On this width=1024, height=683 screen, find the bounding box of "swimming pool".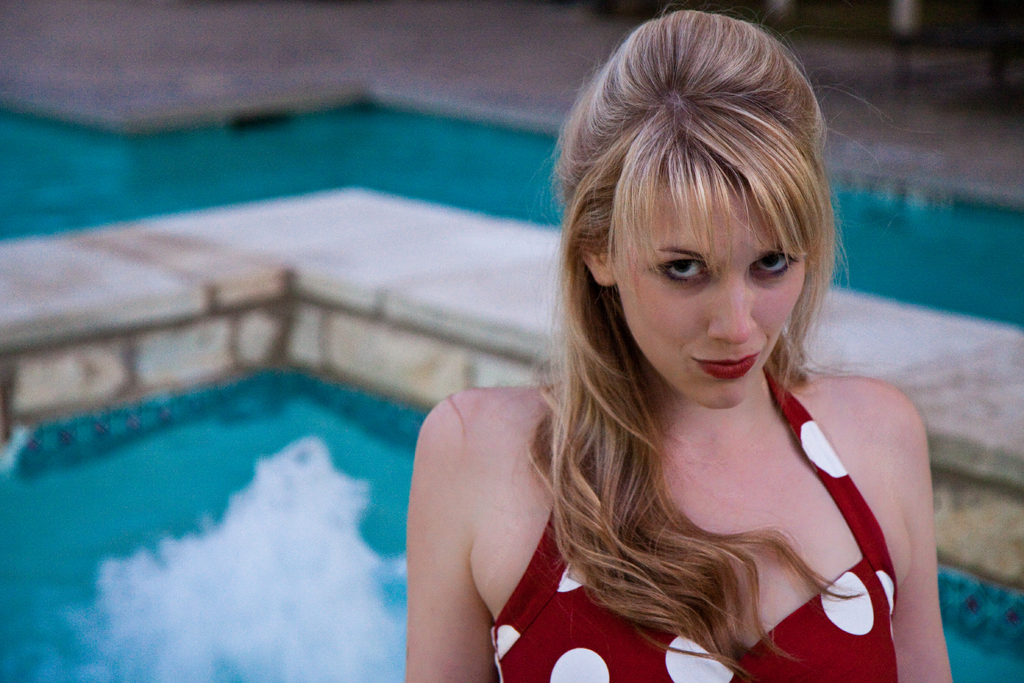
Bounding box: [0, 104, 838, 682].
